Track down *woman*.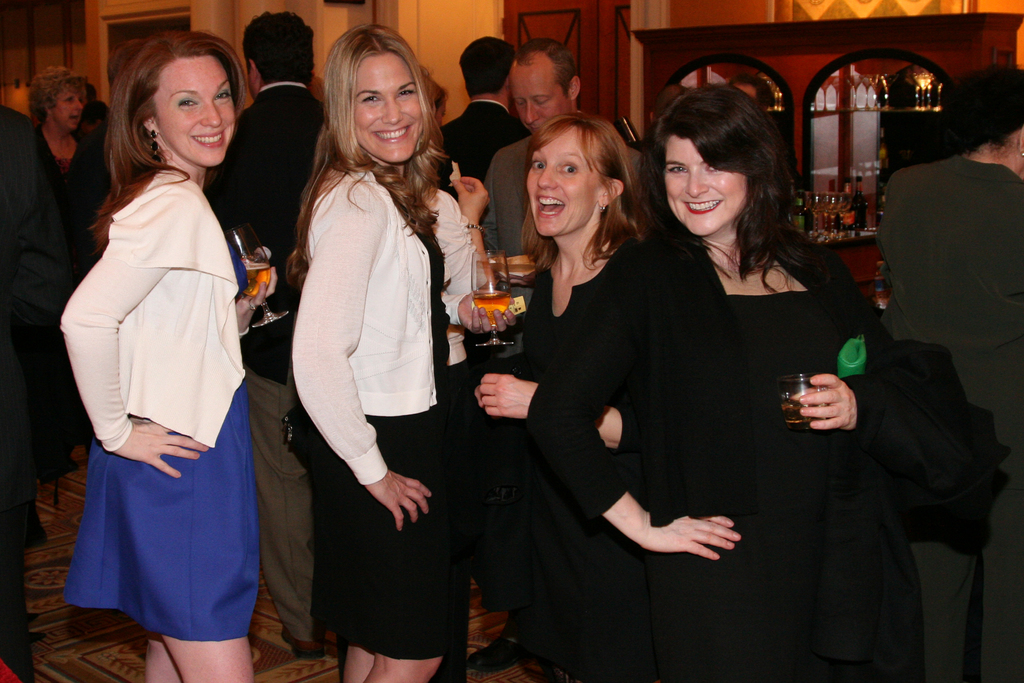
Tracked to bbox=[626, 87, 900, 673].
